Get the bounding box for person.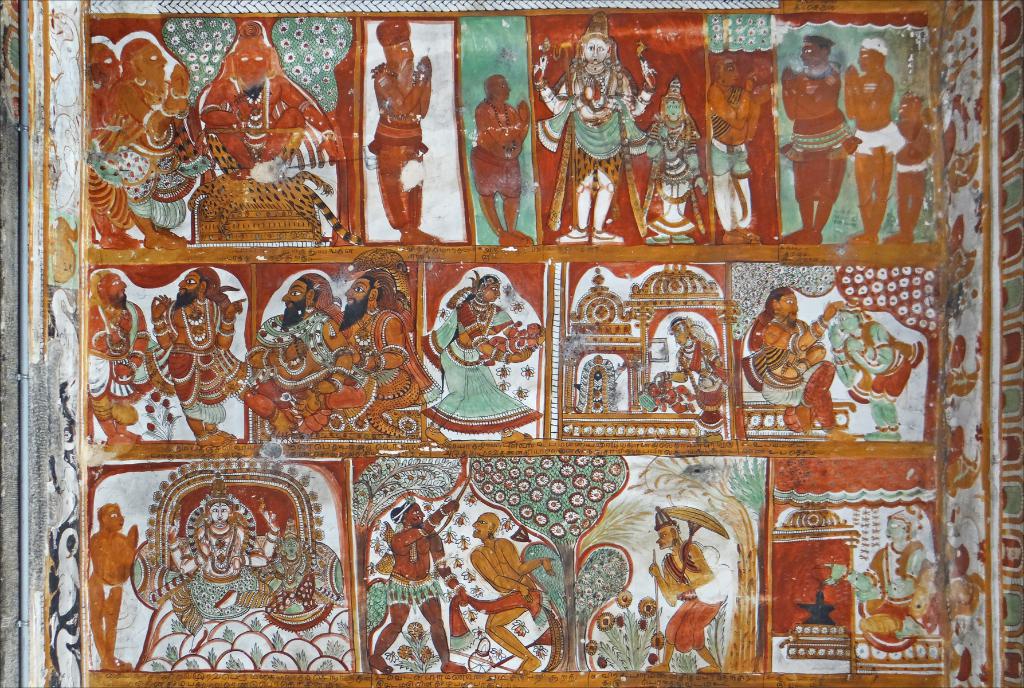
641:502:733:673.
